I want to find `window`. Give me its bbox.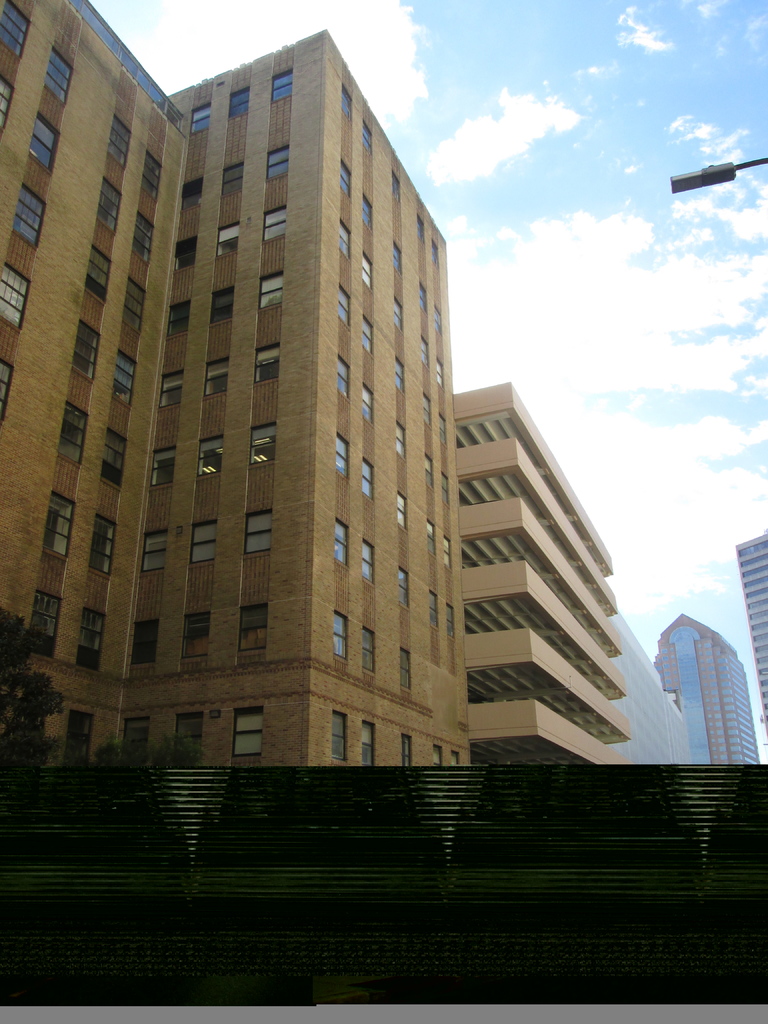
pyautogui.locateOnScreen(47, 49, 76, 104).
